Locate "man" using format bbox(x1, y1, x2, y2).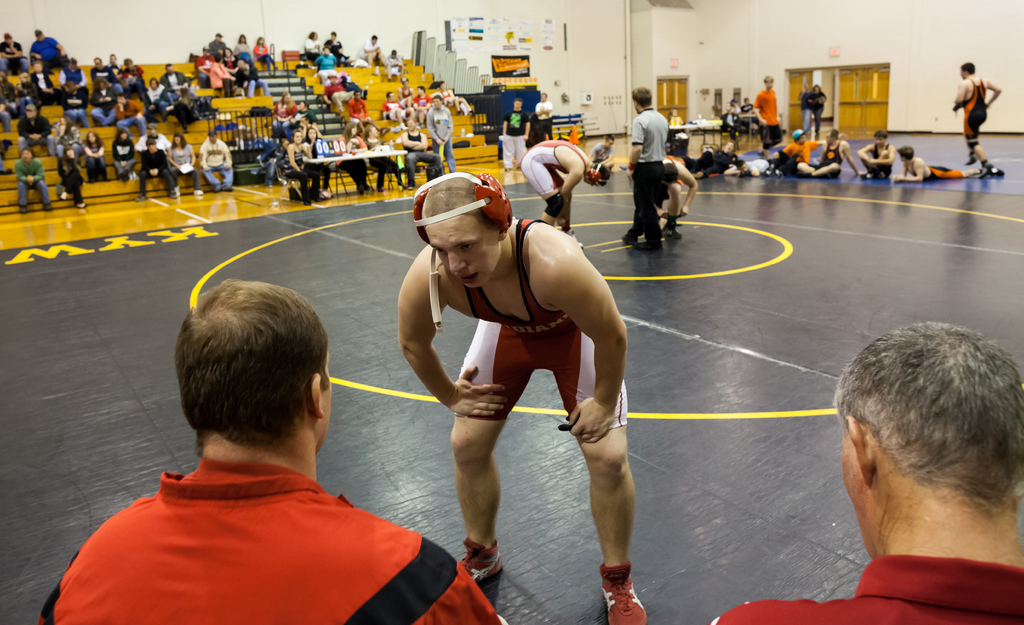
bbox(750, 70, 781, 144).
